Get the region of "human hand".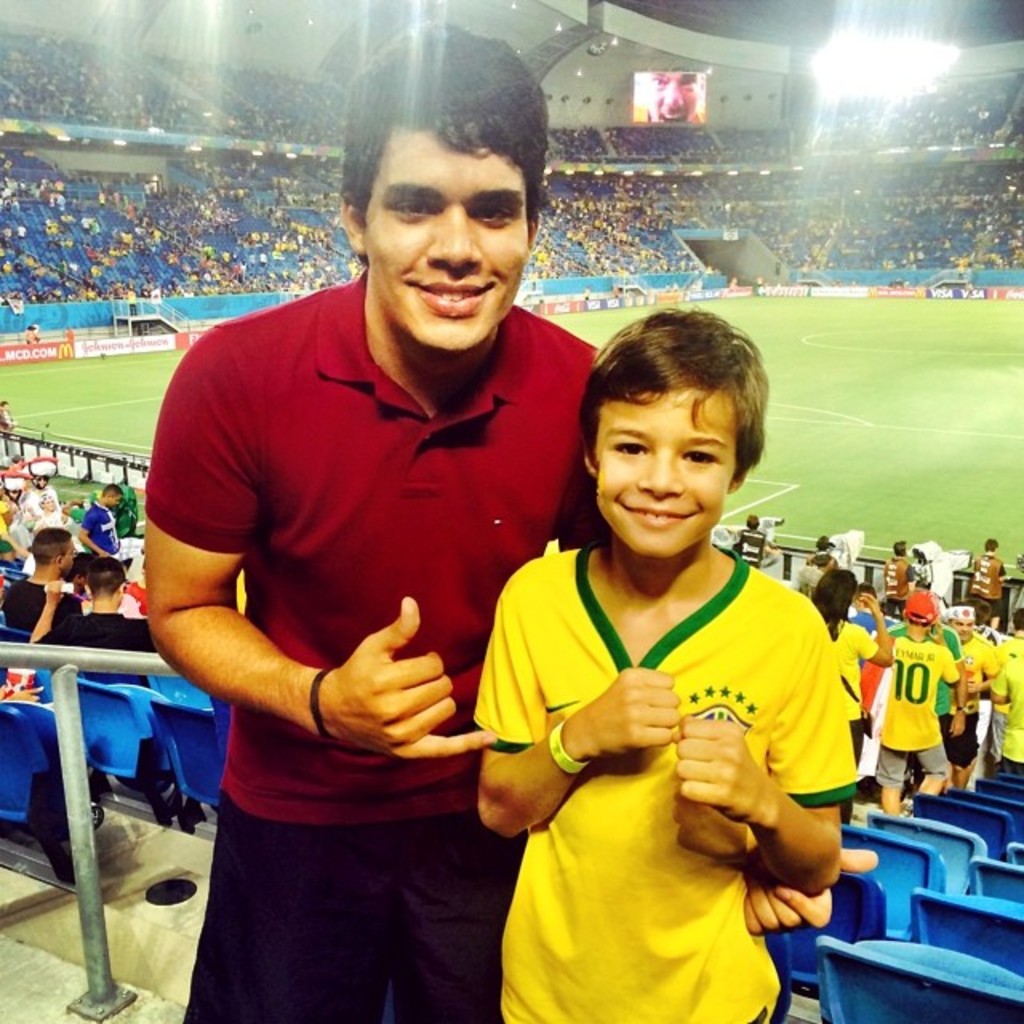
crop(739, 846, 885, 941).
